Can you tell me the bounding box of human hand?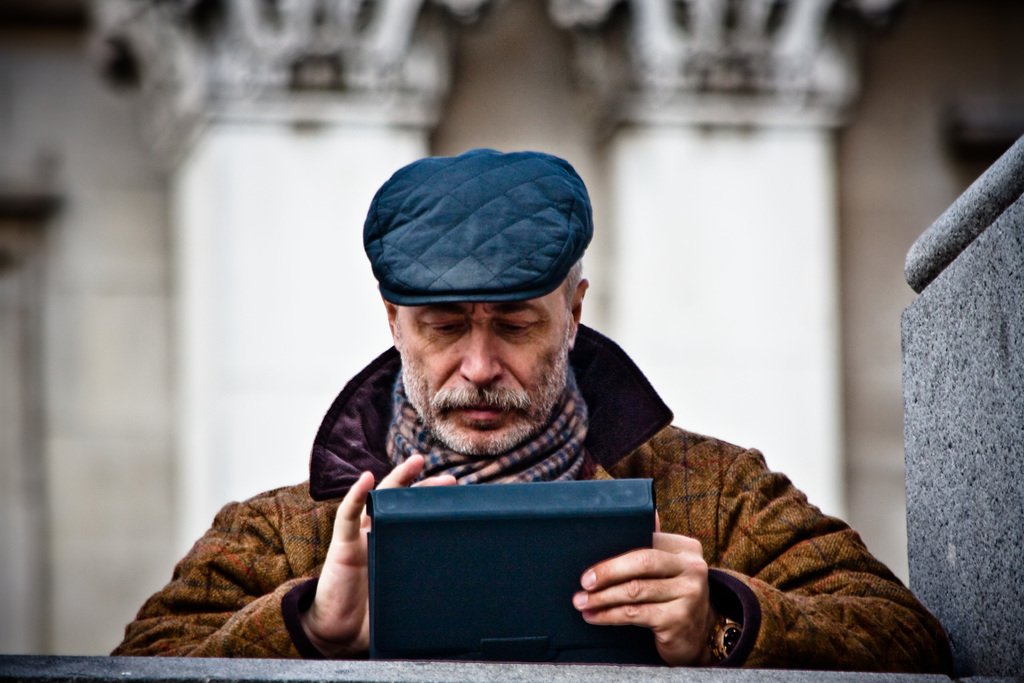
308, 452, 458, 657.
